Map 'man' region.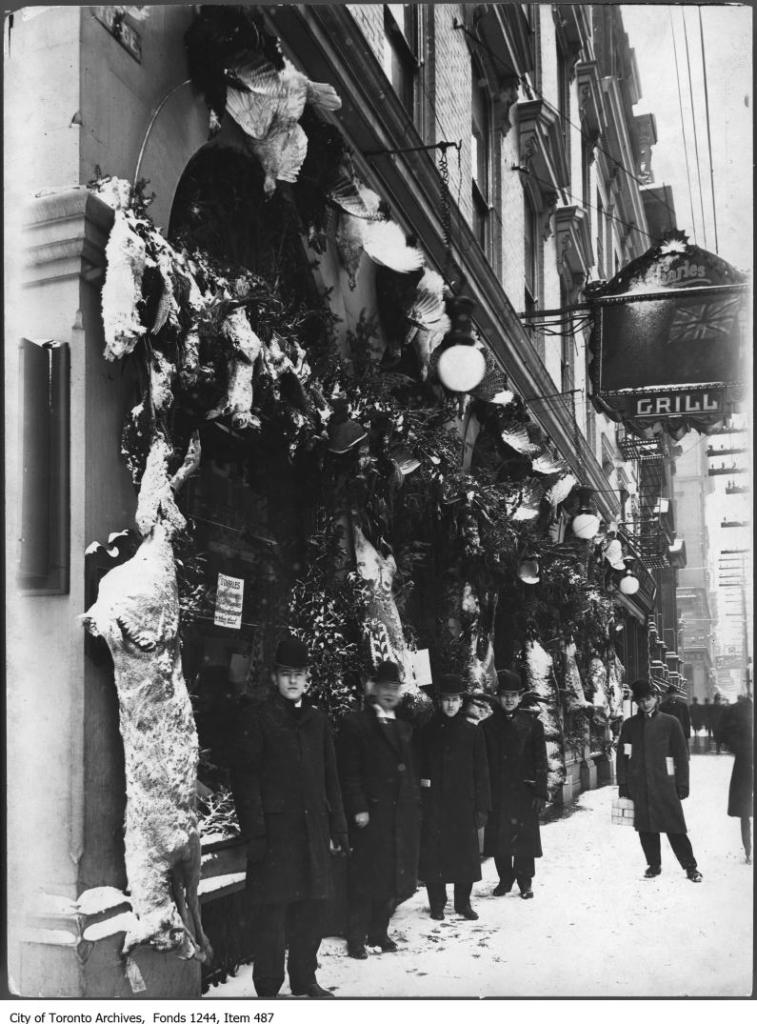
Mapped to [406, 677, 489, 920].
